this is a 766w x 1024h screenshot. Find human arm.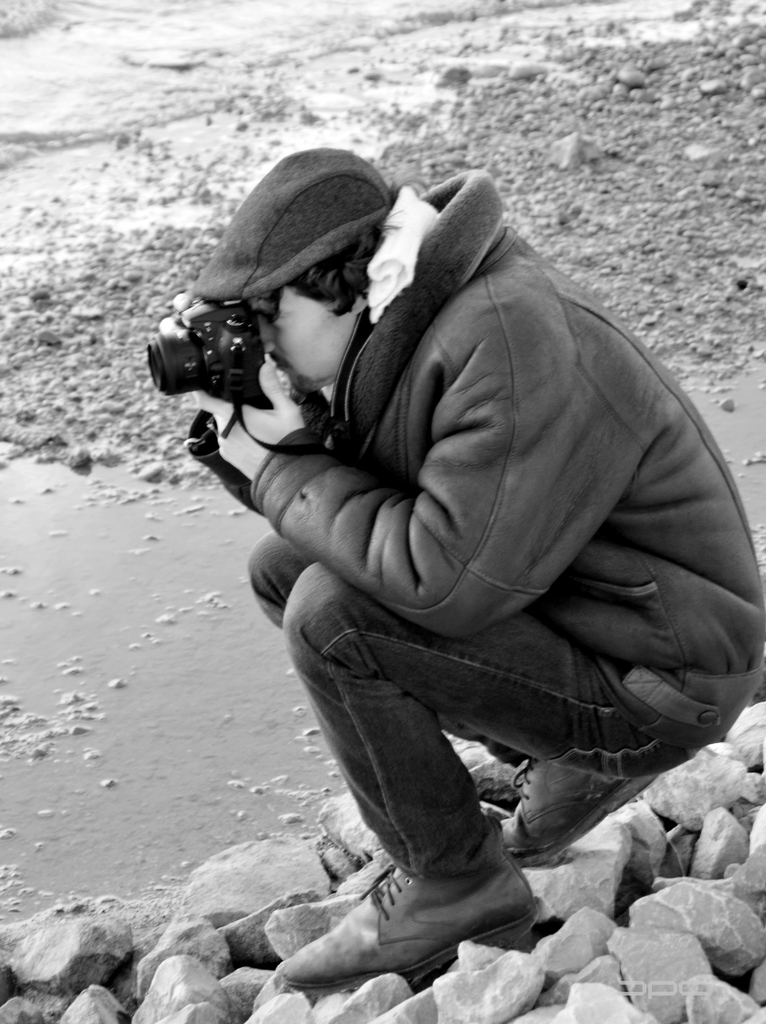
Bounding box: select_region(251, 316, 689, 706).
